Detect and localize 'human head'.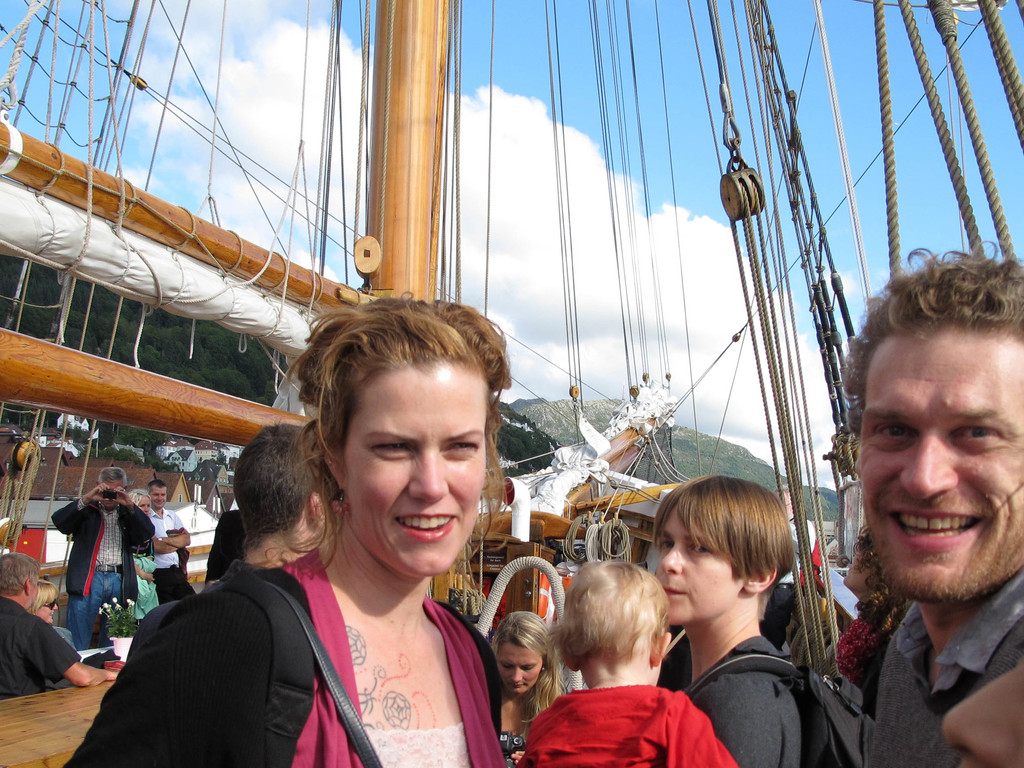
Localized at box(230, 425, 324, 561).
